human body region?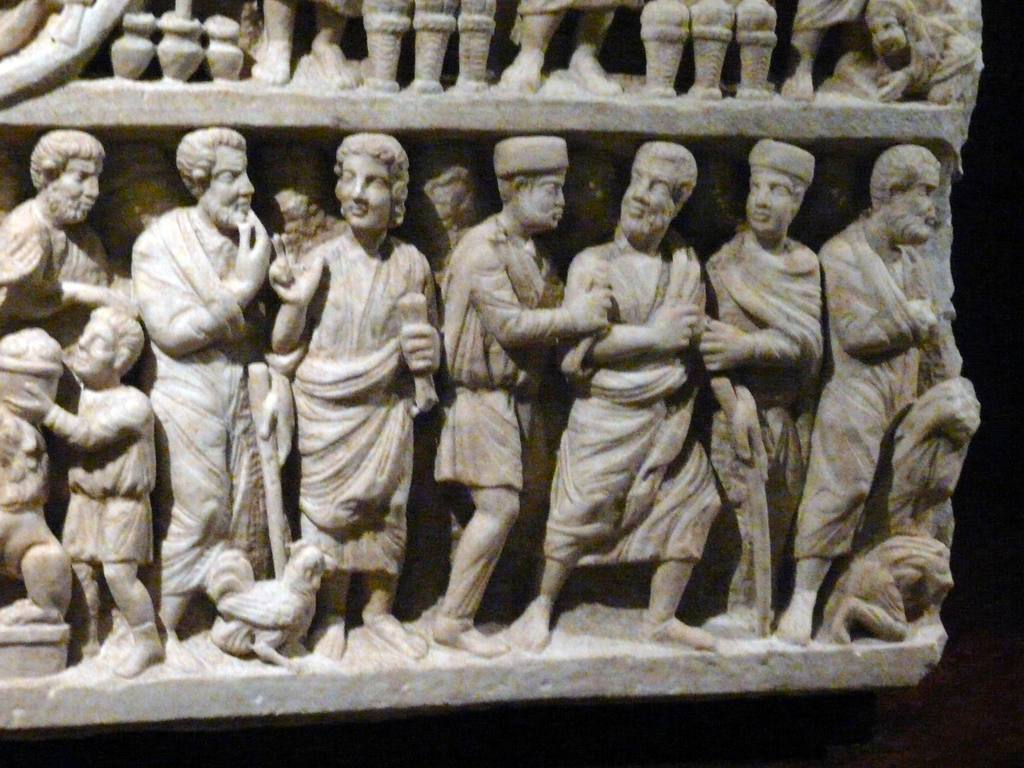
select_region(782, 0, 861, 105)
